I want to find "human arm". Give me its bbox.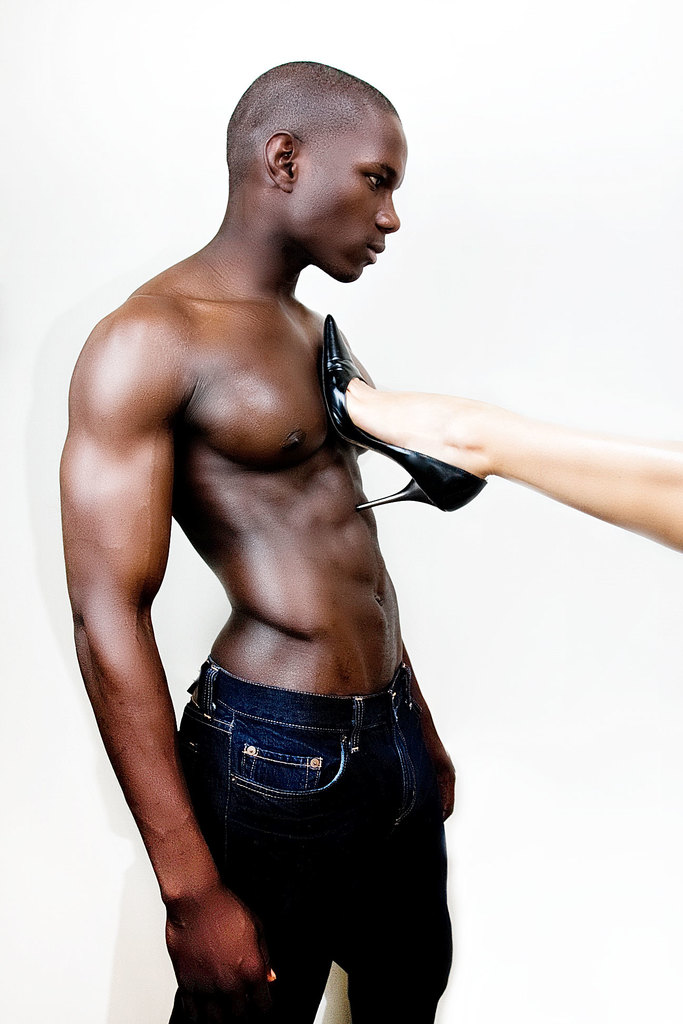
bbox=[393, 640, 455, 817].
